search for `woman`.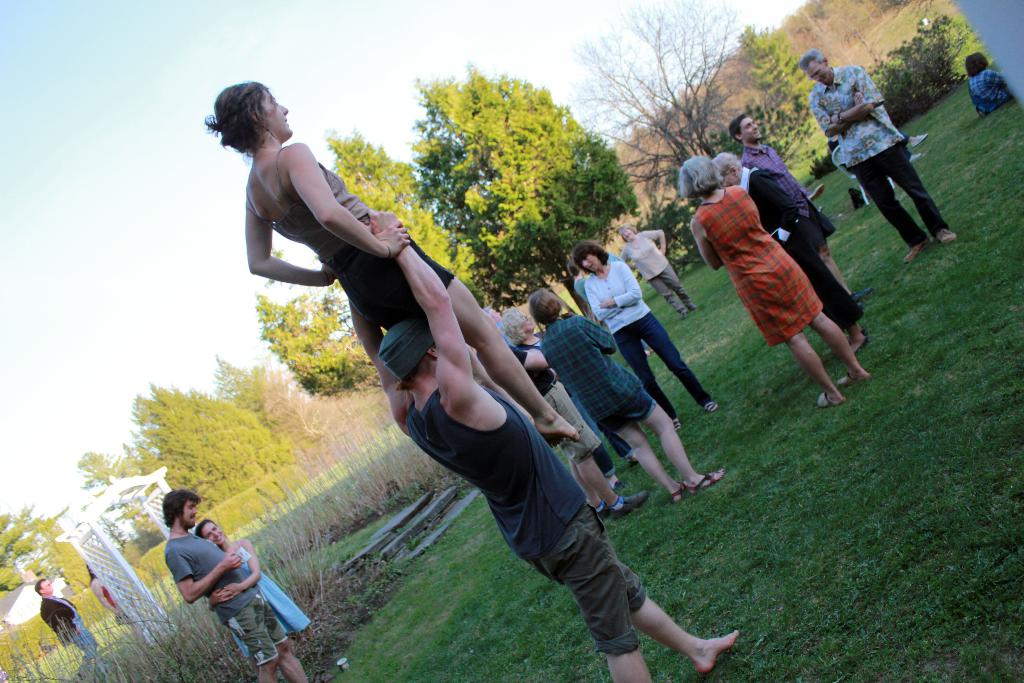
Found at <box>677,156,868,406</box>.
